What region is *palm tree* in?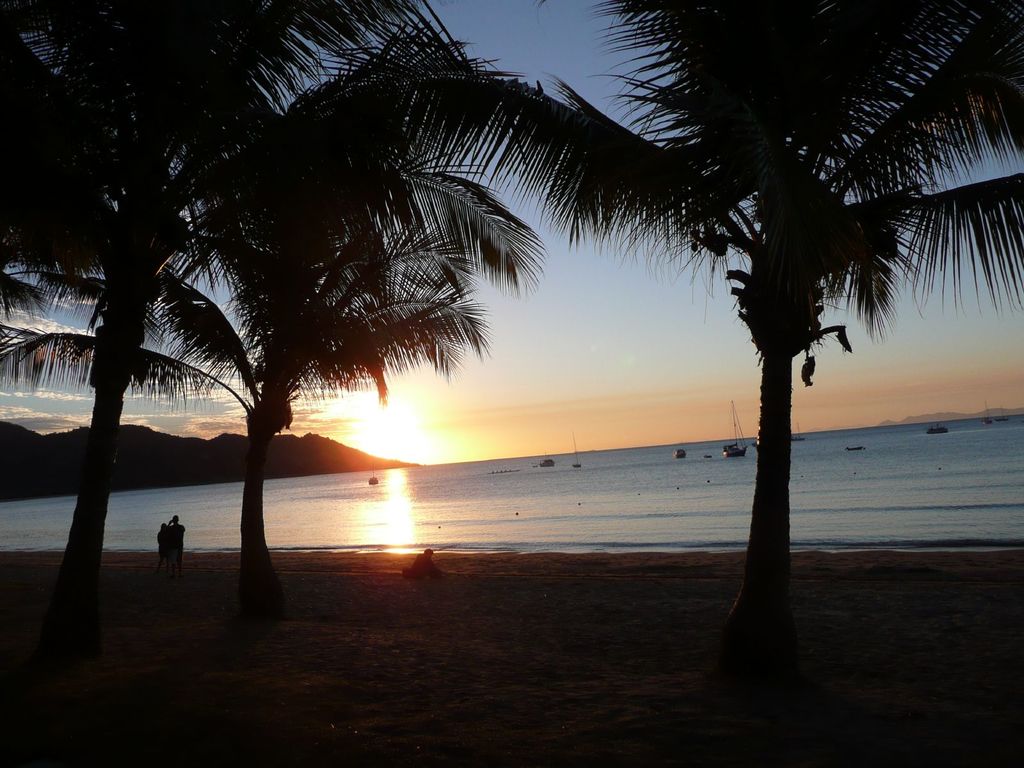
(1,0,340,615).
